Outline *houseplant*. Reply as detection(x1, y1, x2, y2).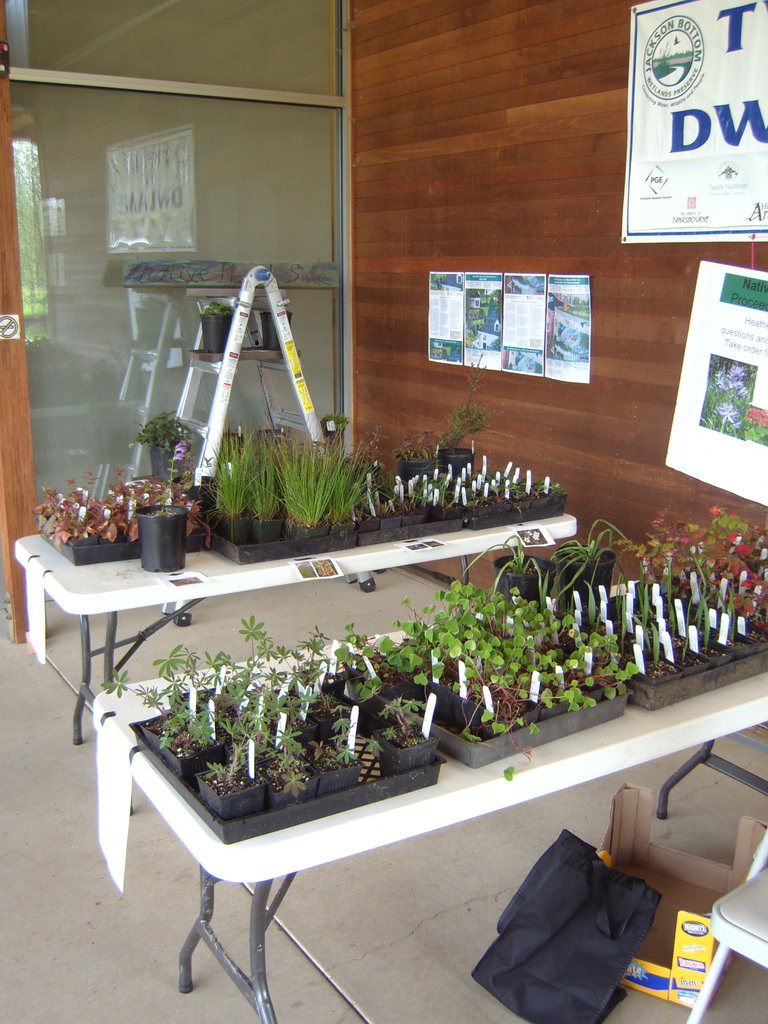
detection(261, 300, 294, 352).
